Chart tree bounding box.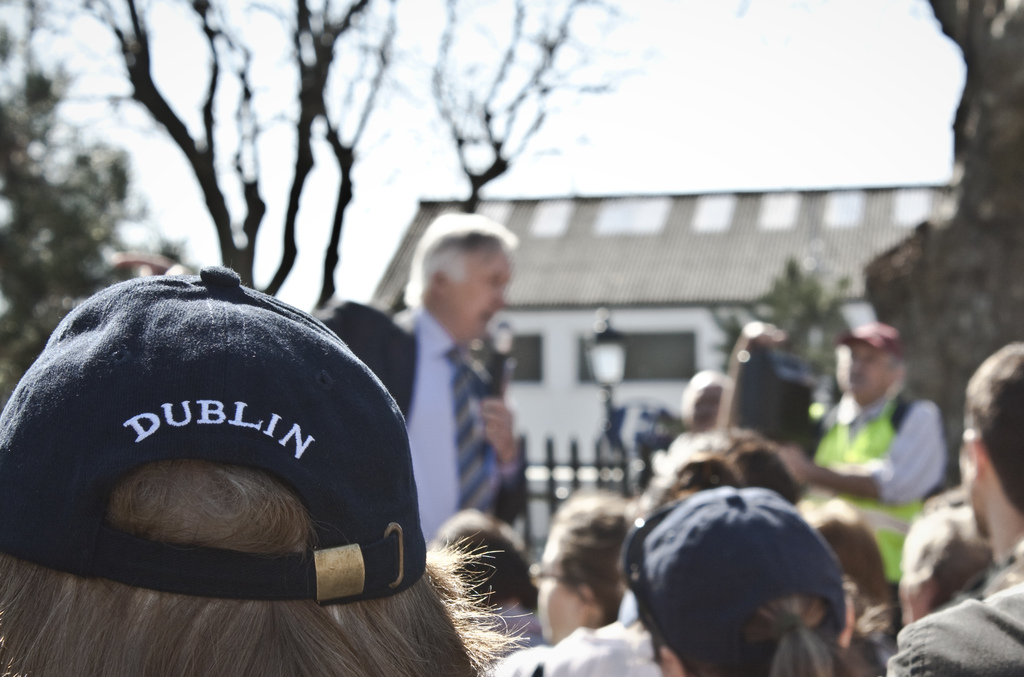
Charted: bbox=(87, 0, 657, 326).
